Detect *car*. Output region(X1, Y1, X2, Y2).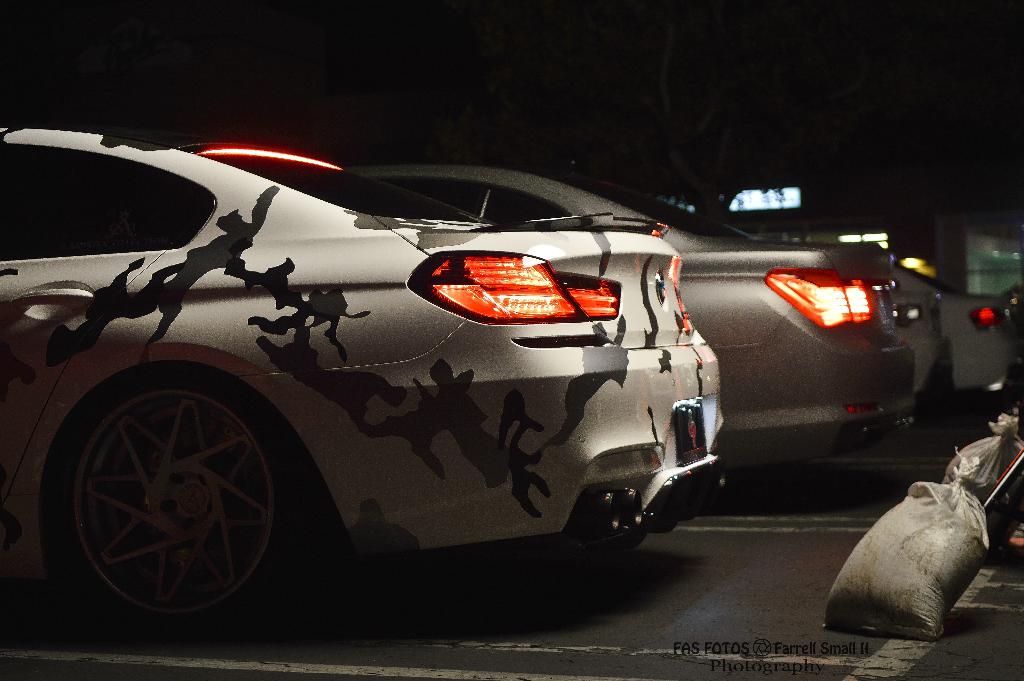
region(889, 259, 940, 386).
